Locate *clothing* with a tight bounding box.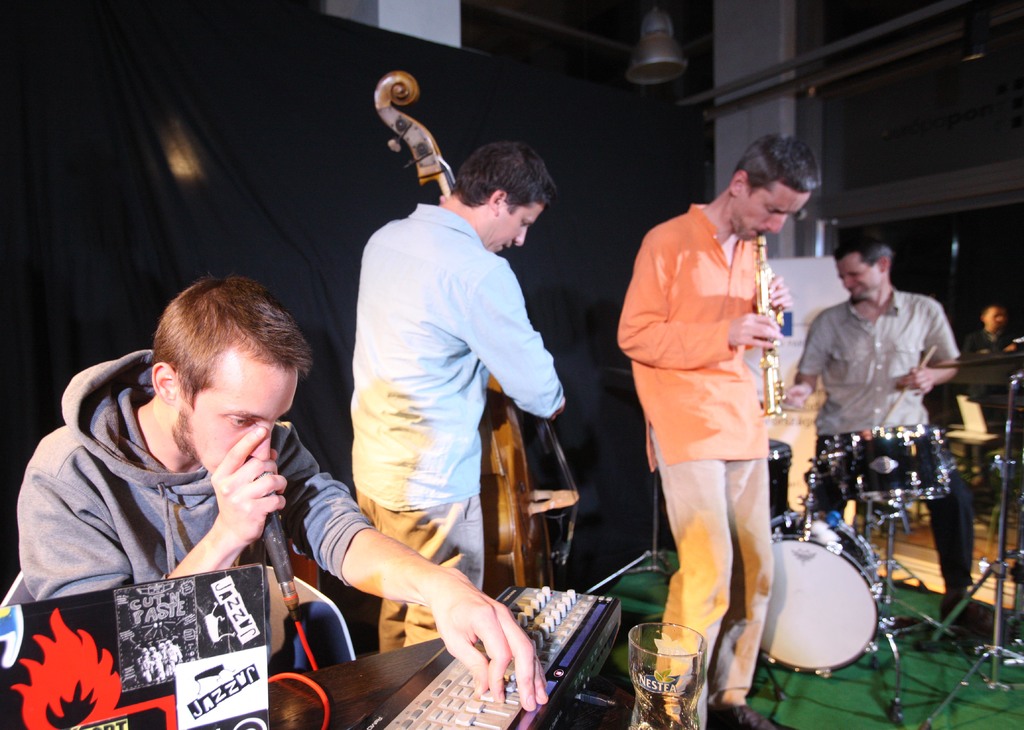
(x1=4, y1=343, x2=346, y2=681).
